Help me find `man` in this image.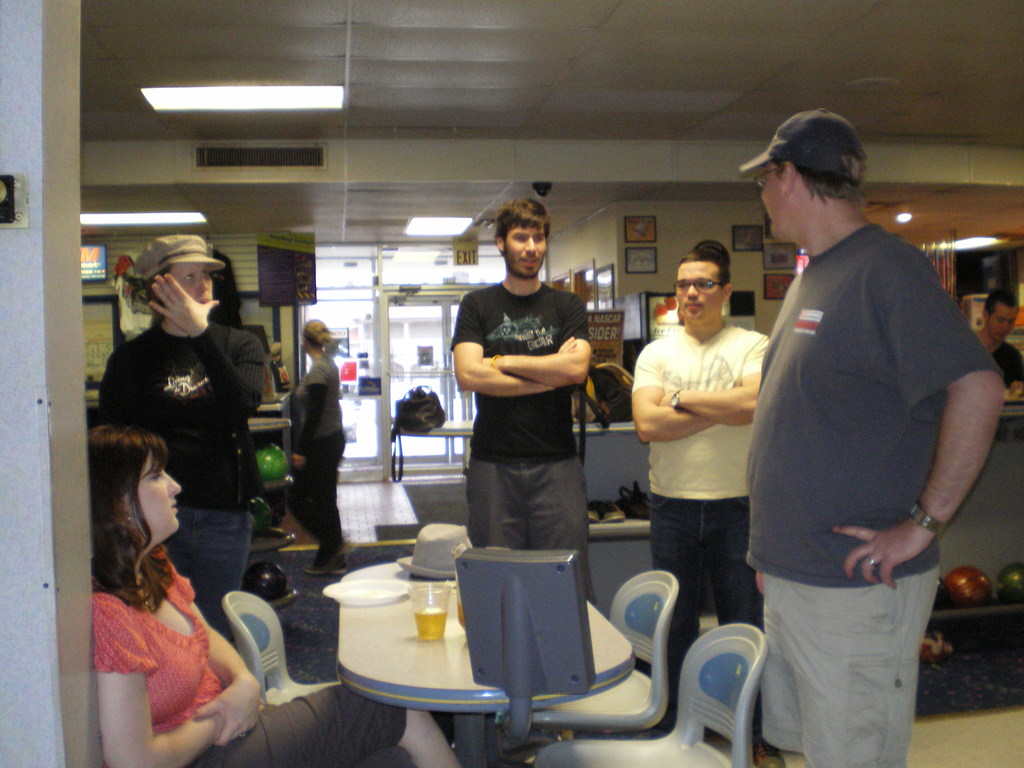
Found it: (x1=95, y1=234, x2=272, y2=629).
